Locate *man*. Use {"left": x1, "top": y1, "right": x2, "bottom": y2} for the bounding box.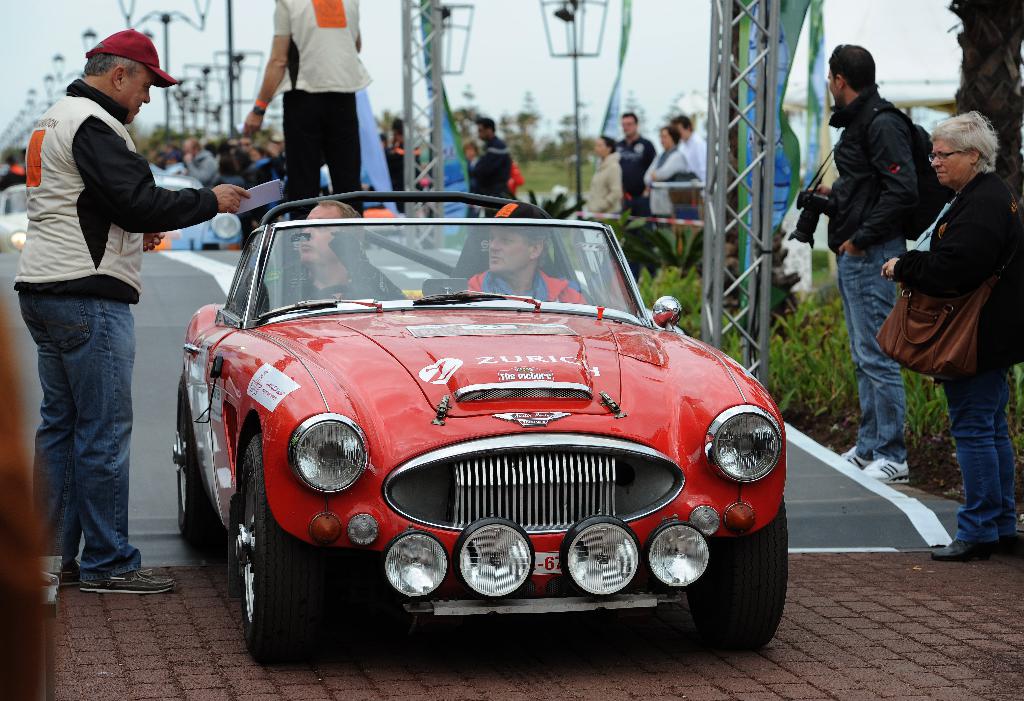
{"left": 1, "top": 154, "right": 29, "bottom": 193}.
